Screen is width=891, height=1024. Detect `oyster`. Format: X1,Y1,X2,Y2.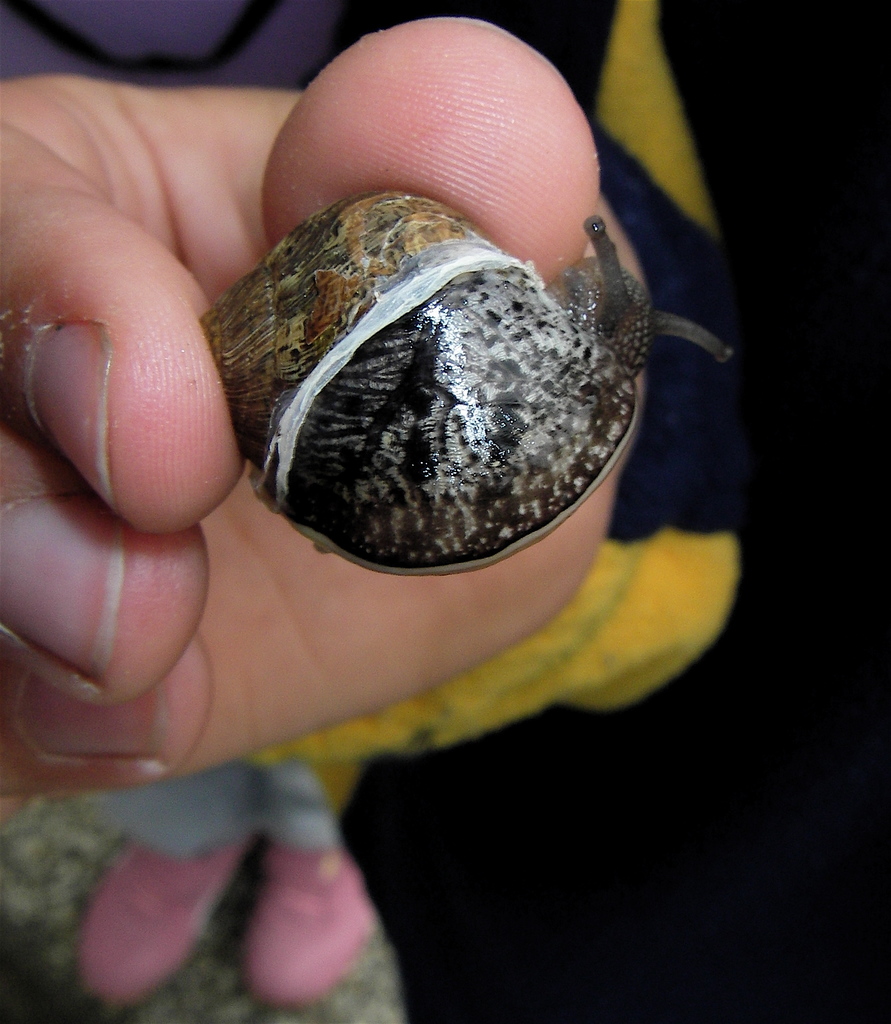
189,178,746,577.
